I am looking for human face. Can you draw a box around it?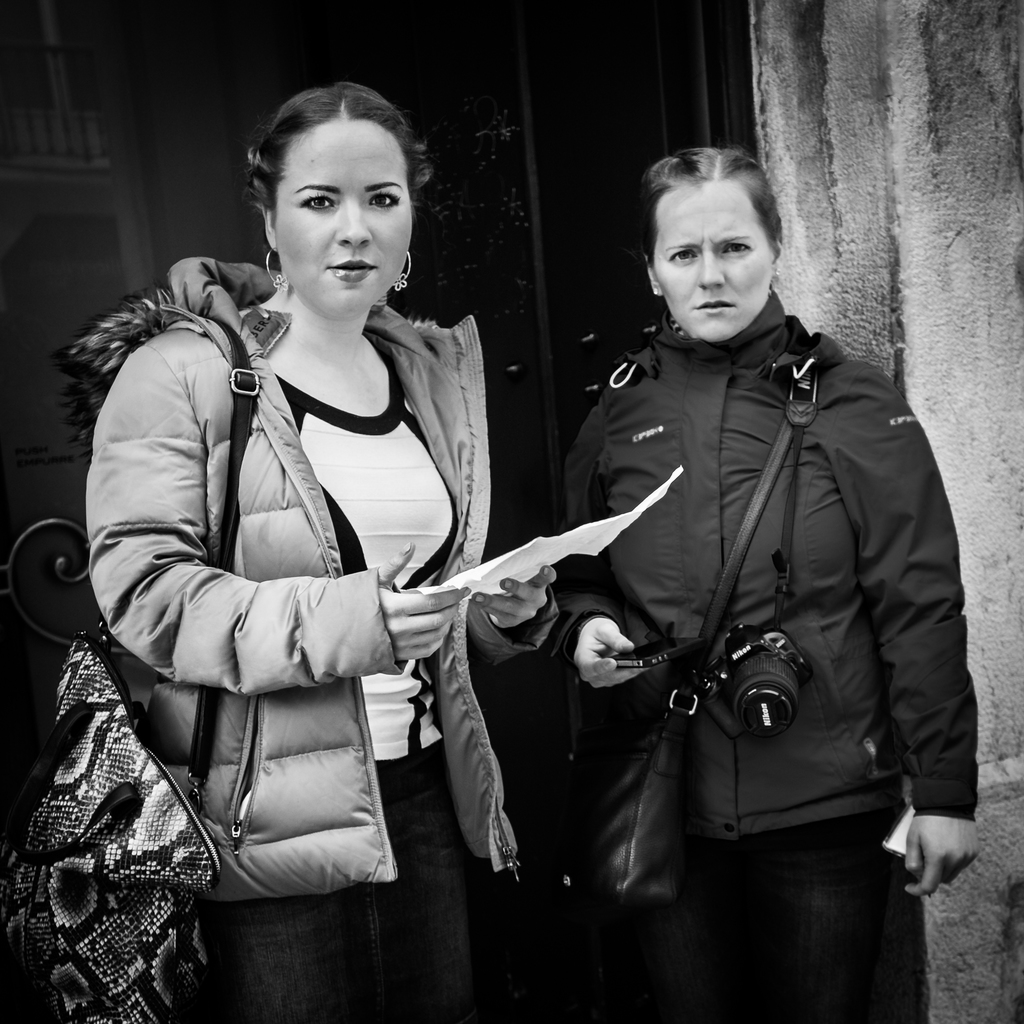
Sure, the bounding box is (left=274, top=120, right=410, bottom=318).
